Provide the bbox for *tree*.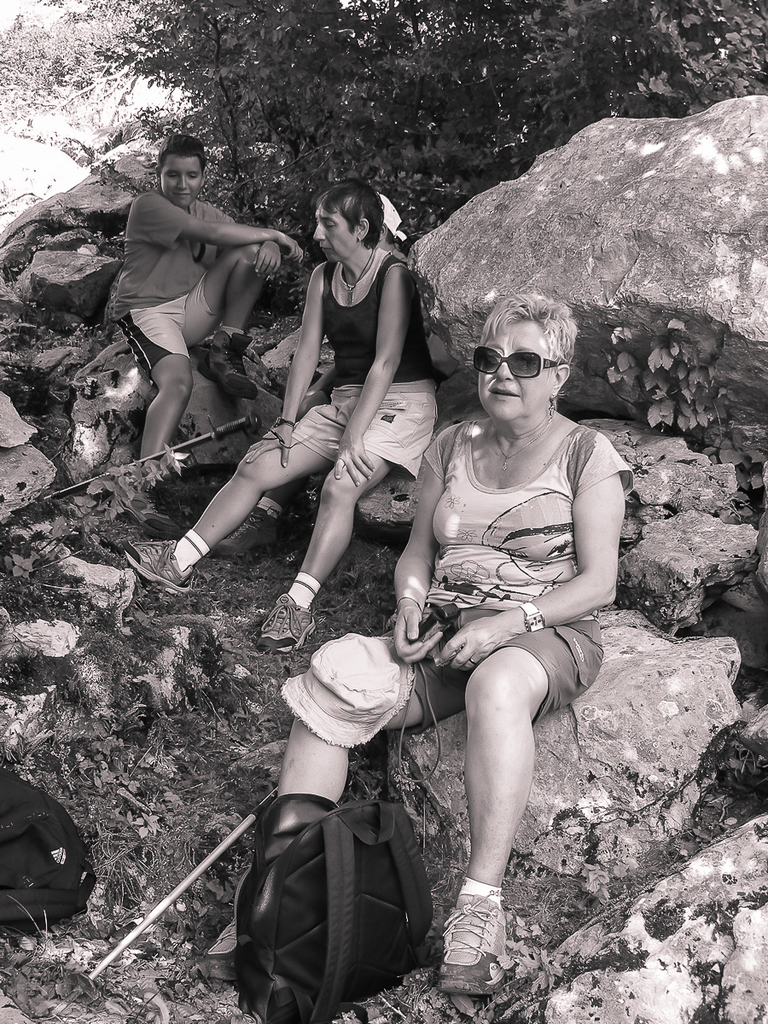
left=503, top=0, right=767, bottom=170.
